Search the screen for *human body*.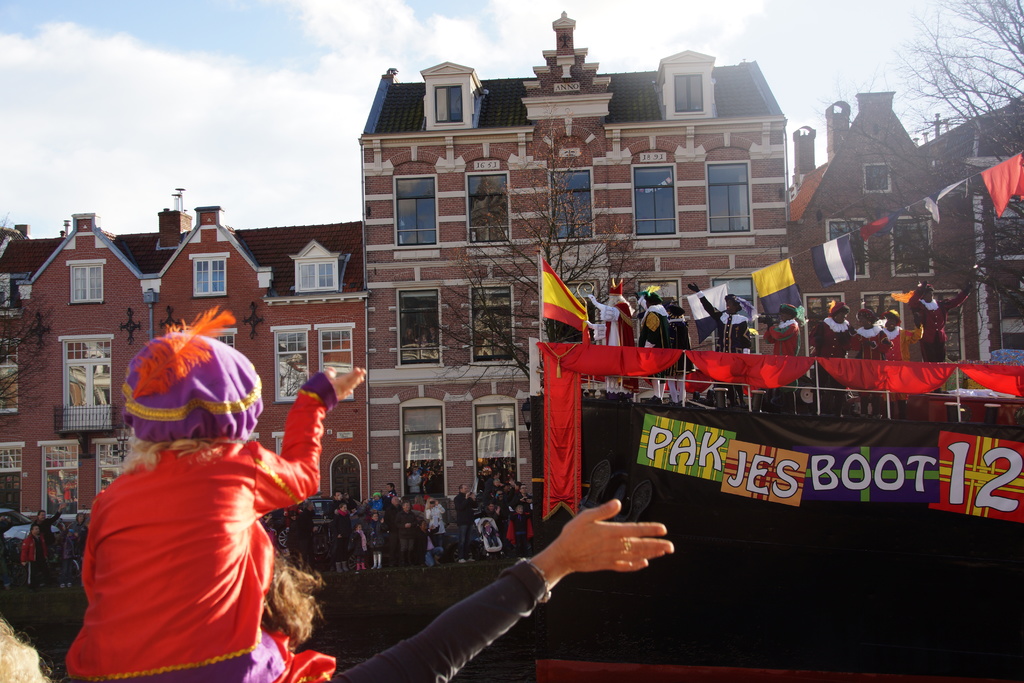
Found at left=582, top=279, right=633, bottom=401.
